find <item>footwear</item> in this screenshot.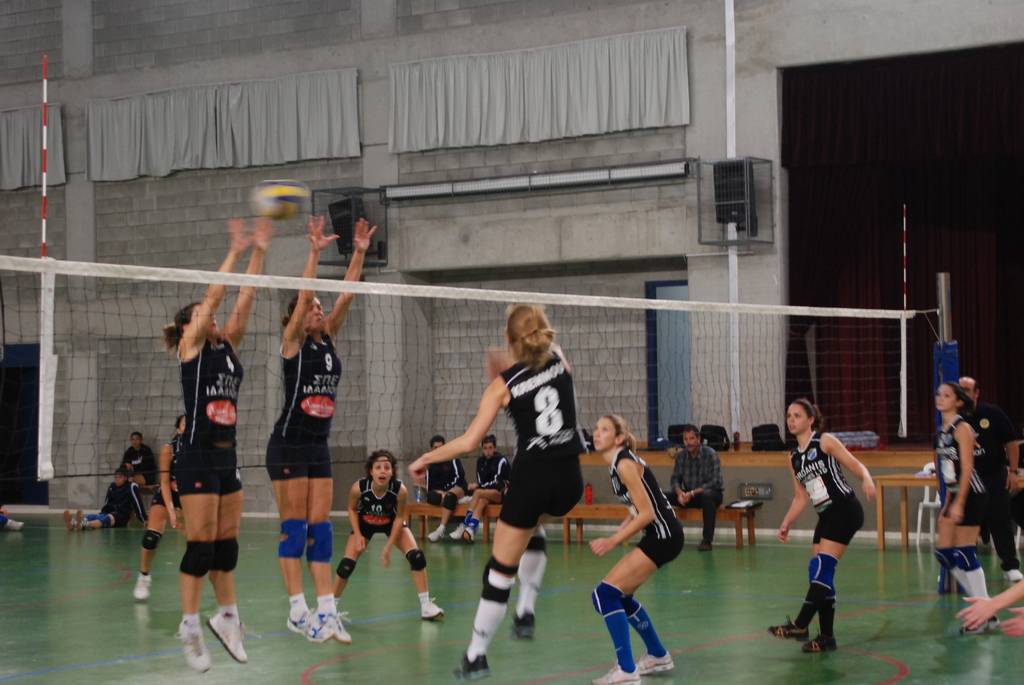
The bounding box for <item>footwear</item> is select_region(208, 611, 249, 664).
